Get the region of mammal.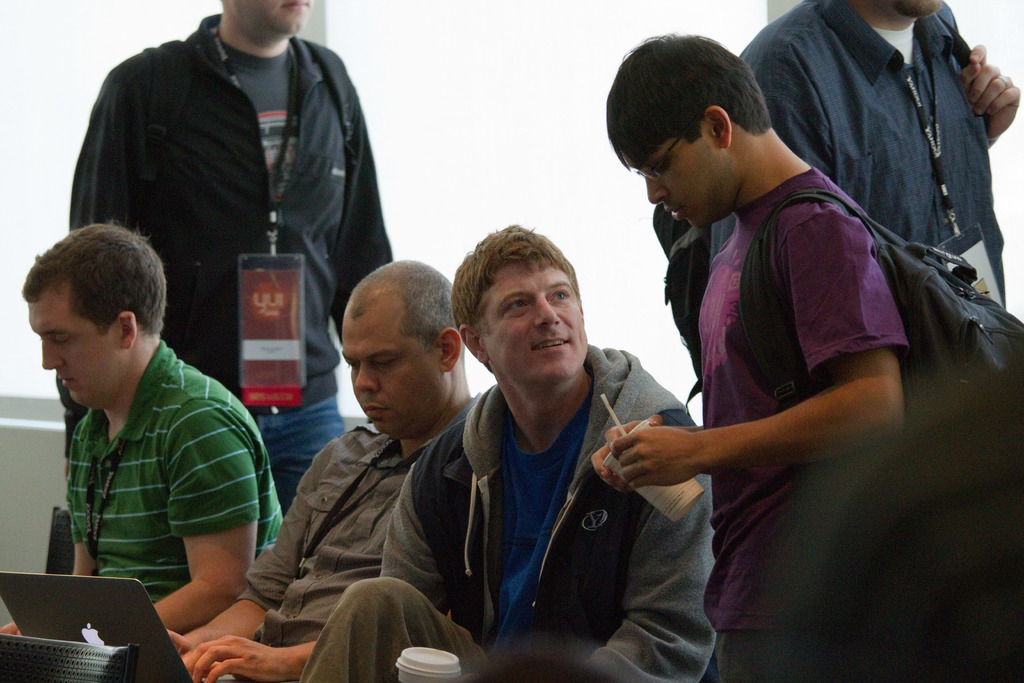
<box>0,217,287,641</box>.
